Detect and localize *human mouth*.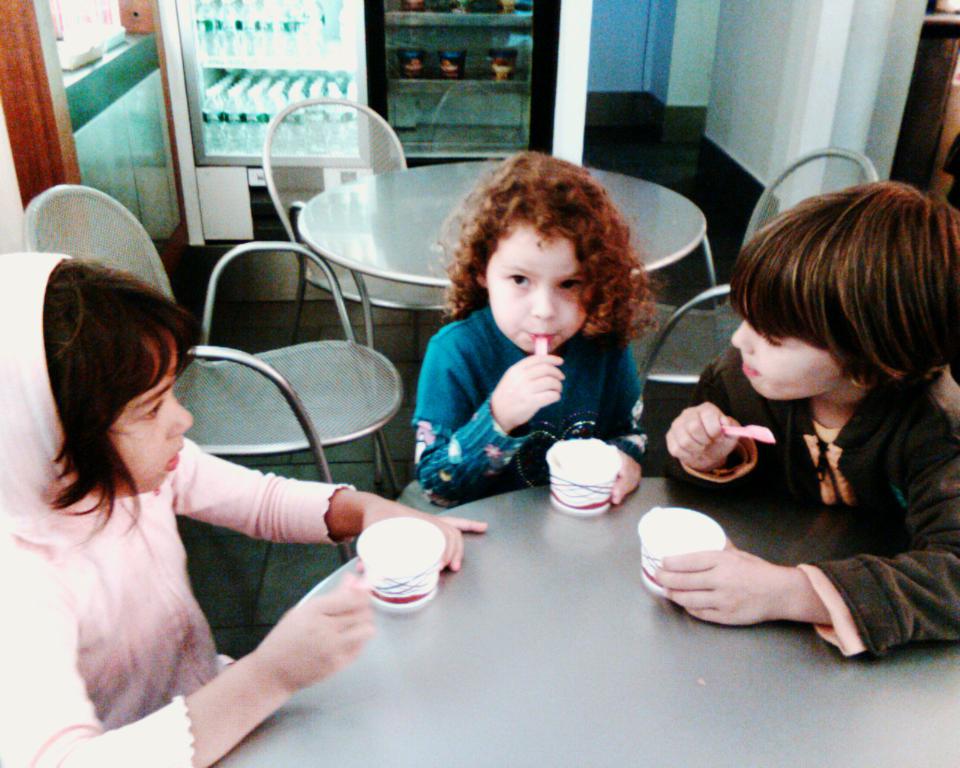
Localized at locate(158, 443, 183, 473).
